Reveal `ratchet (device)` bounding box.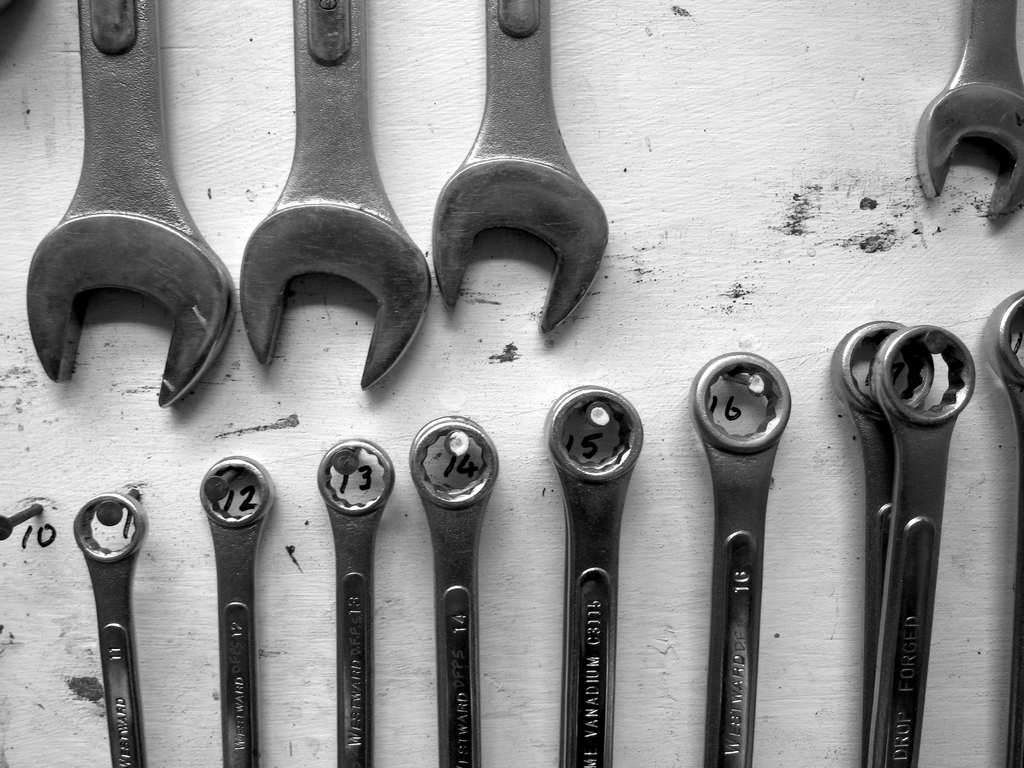
Revealed: {"x1": 867, "y1": 318, "x2": 980, "y2": 767}.
